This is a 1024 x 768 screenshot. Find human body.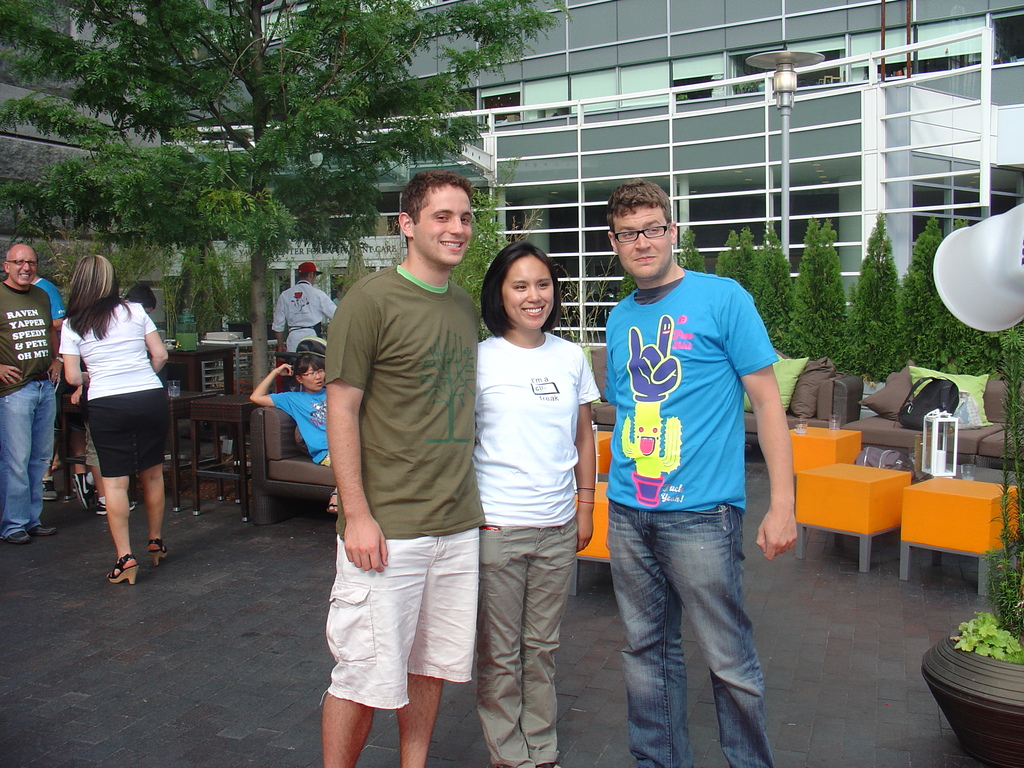
Bounding box: 25 276 70 532.
